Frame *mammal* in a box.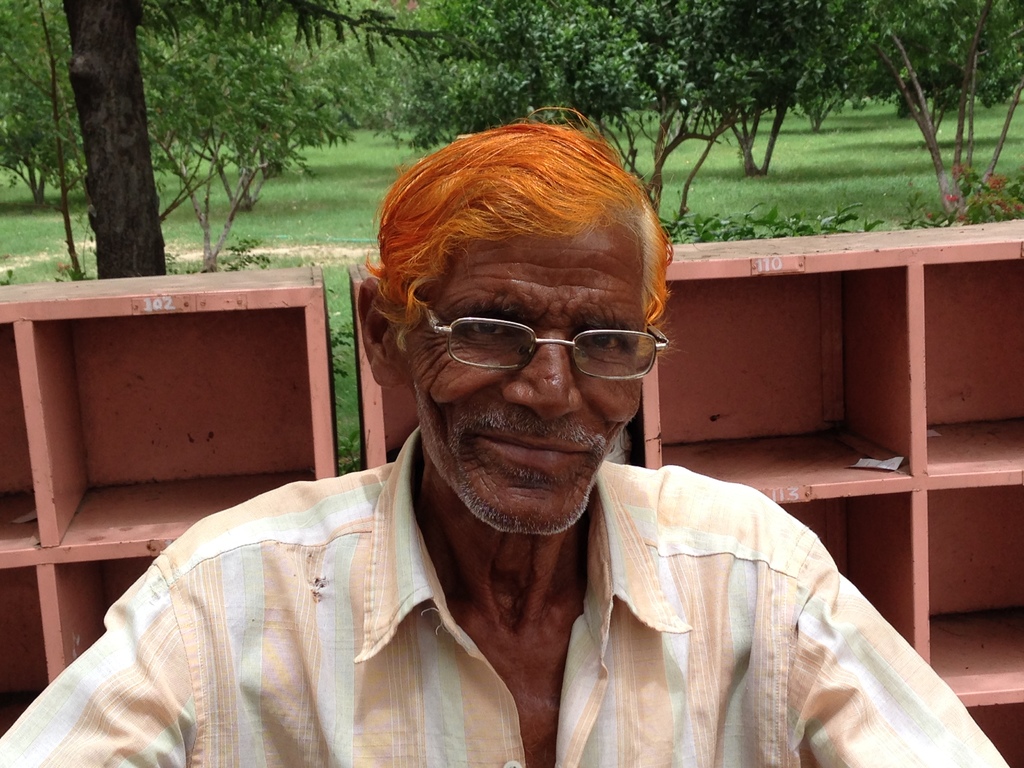
[0,111,1009,767].
